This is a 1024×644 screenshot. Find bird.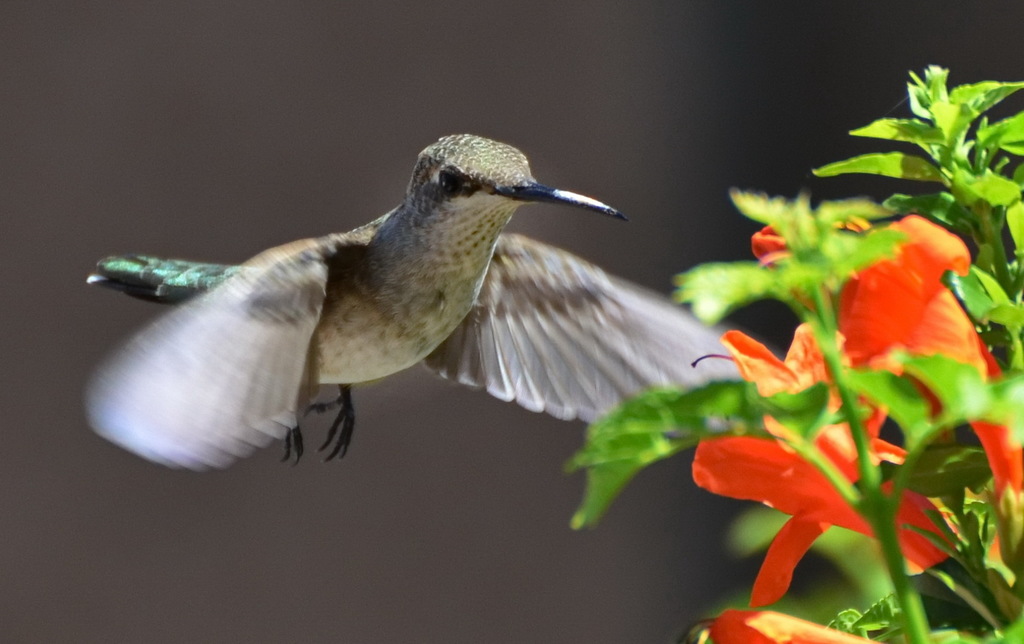
Bounding box: [79,123,738,475].
